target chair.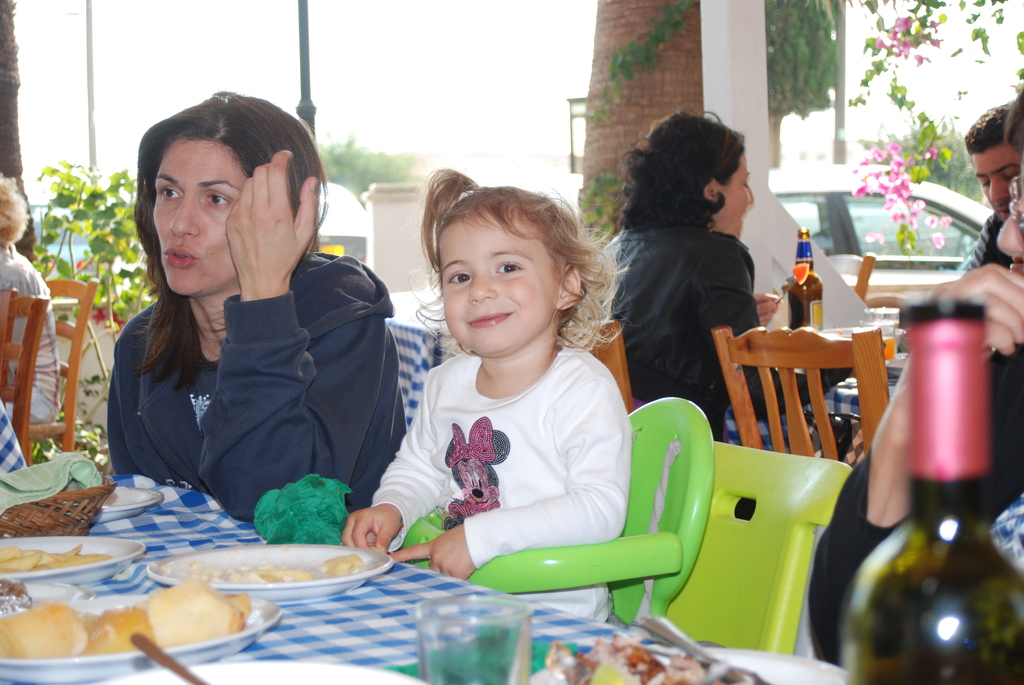
Target region: <bbox>566, 317, 641, 418</bbox>.
